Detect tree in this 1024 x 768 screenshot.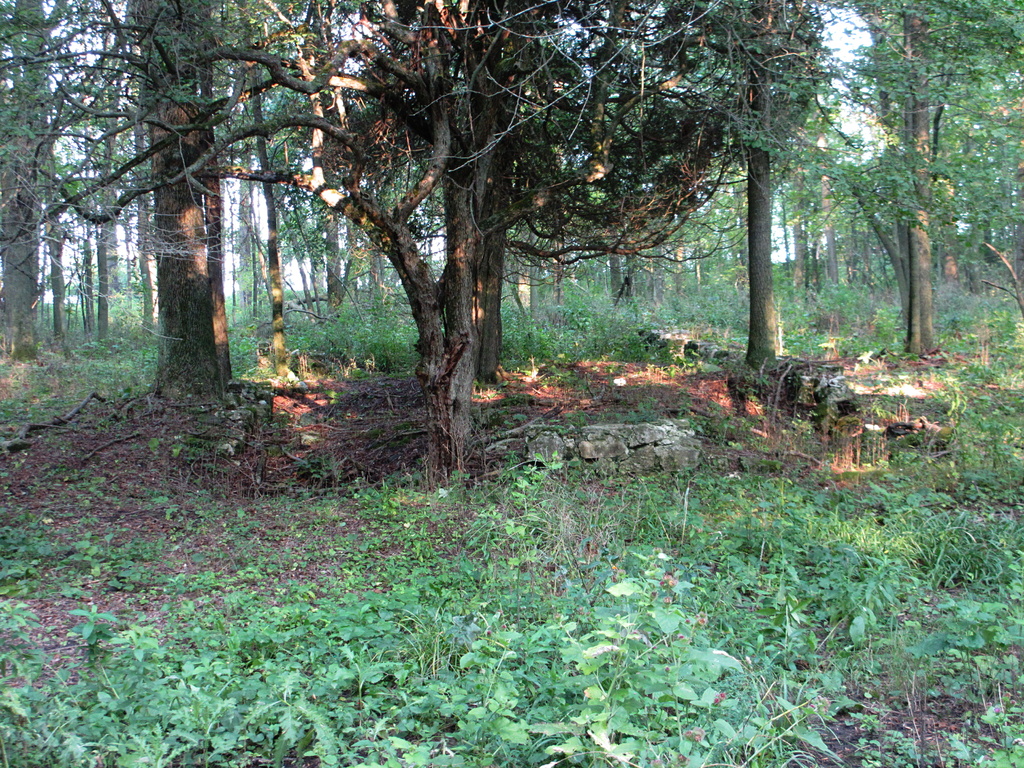
Detection: [x1=62, y1=0, x2=113, y2=338].
